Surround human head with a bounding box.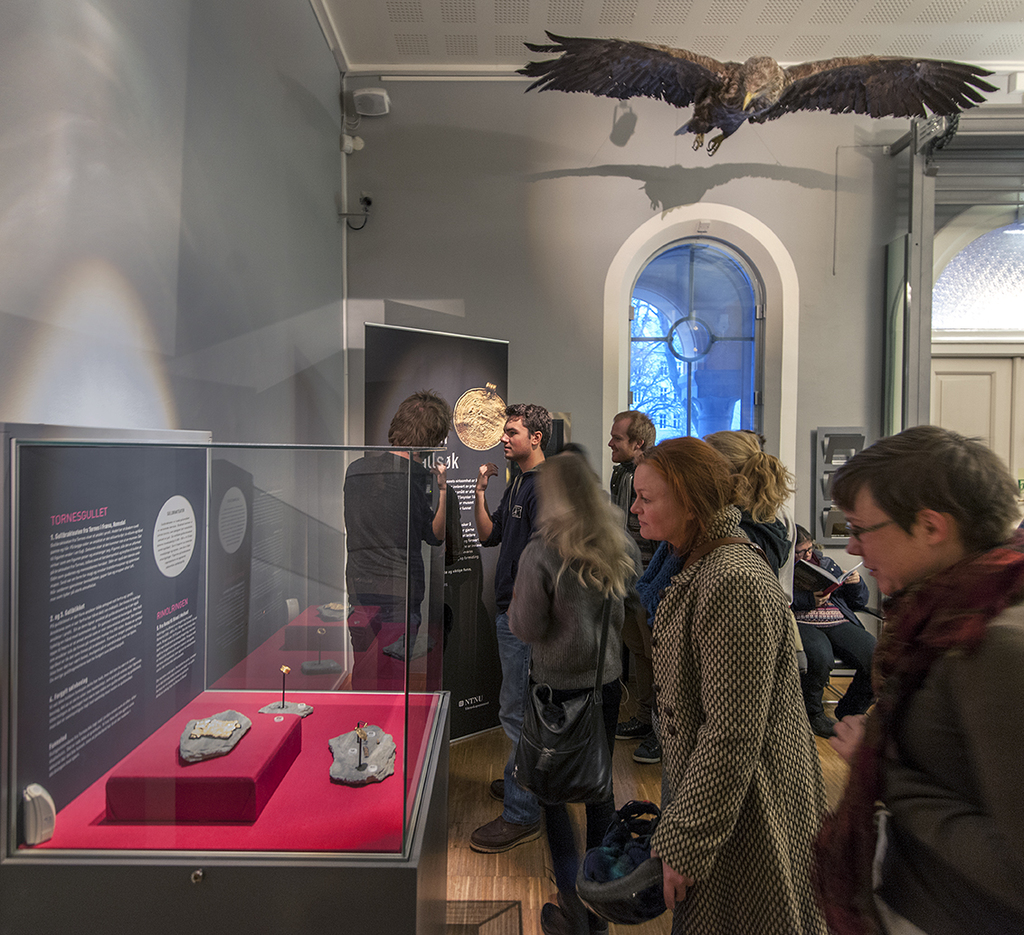
Rect(827, 429, 1018, 595).
